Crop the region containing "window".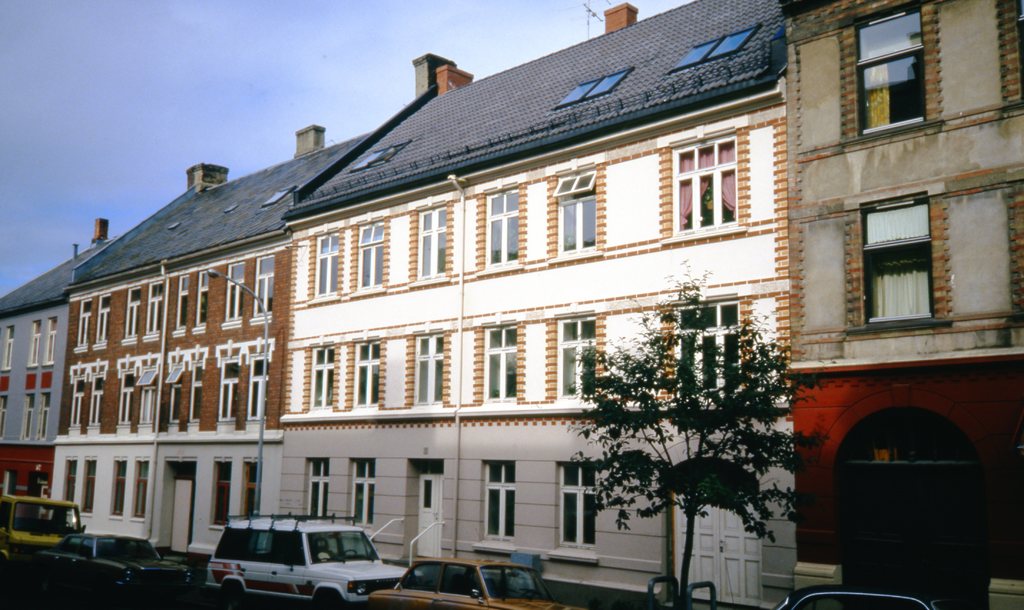
Crop region: Rect(79, 458, 98, 515).
